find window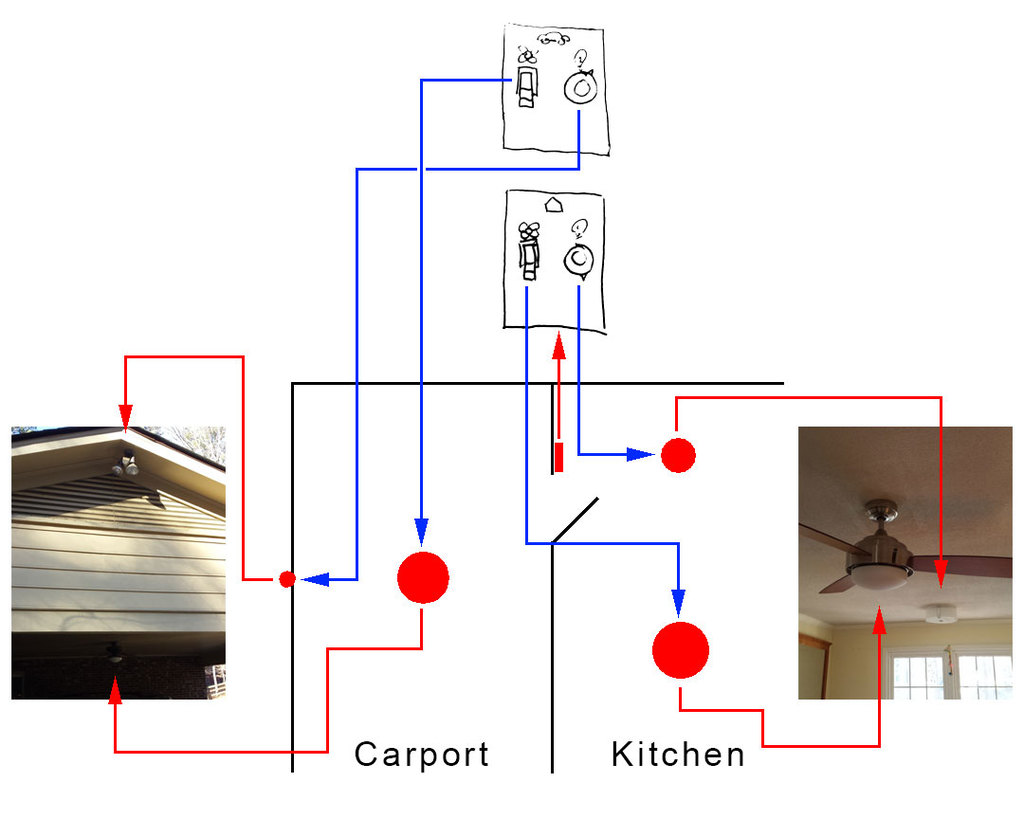
892,652,946,704
